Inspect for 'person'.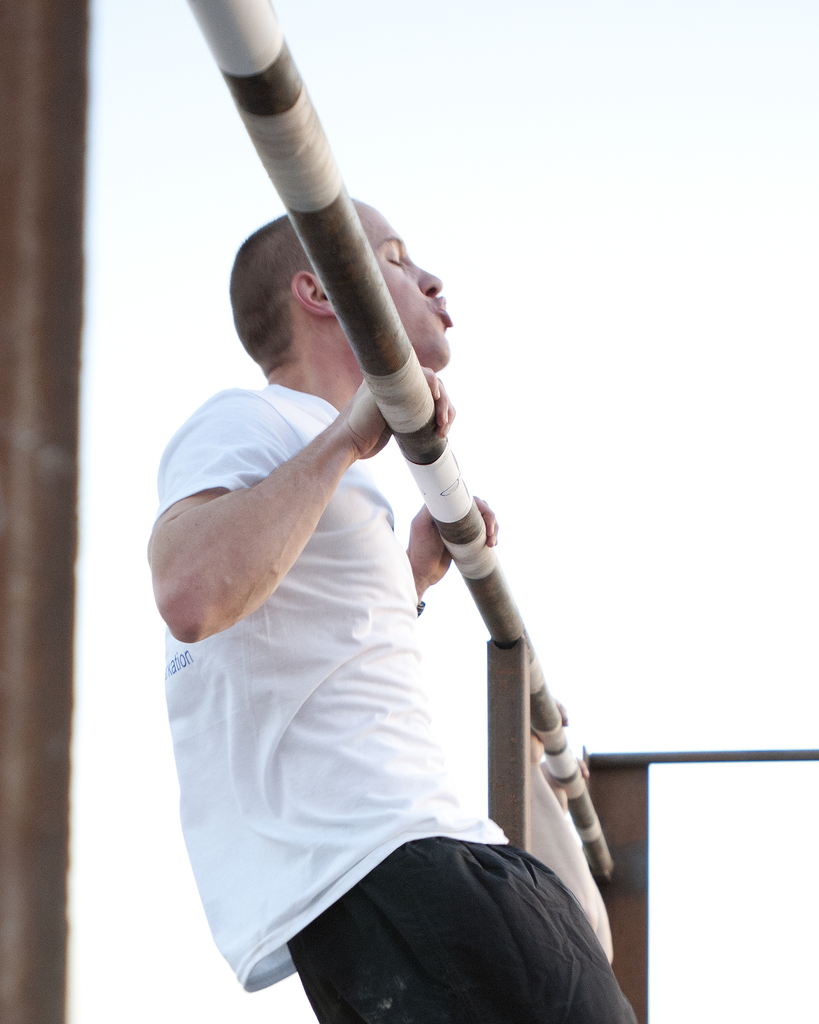
Inspection: 170 189 649 1017.
